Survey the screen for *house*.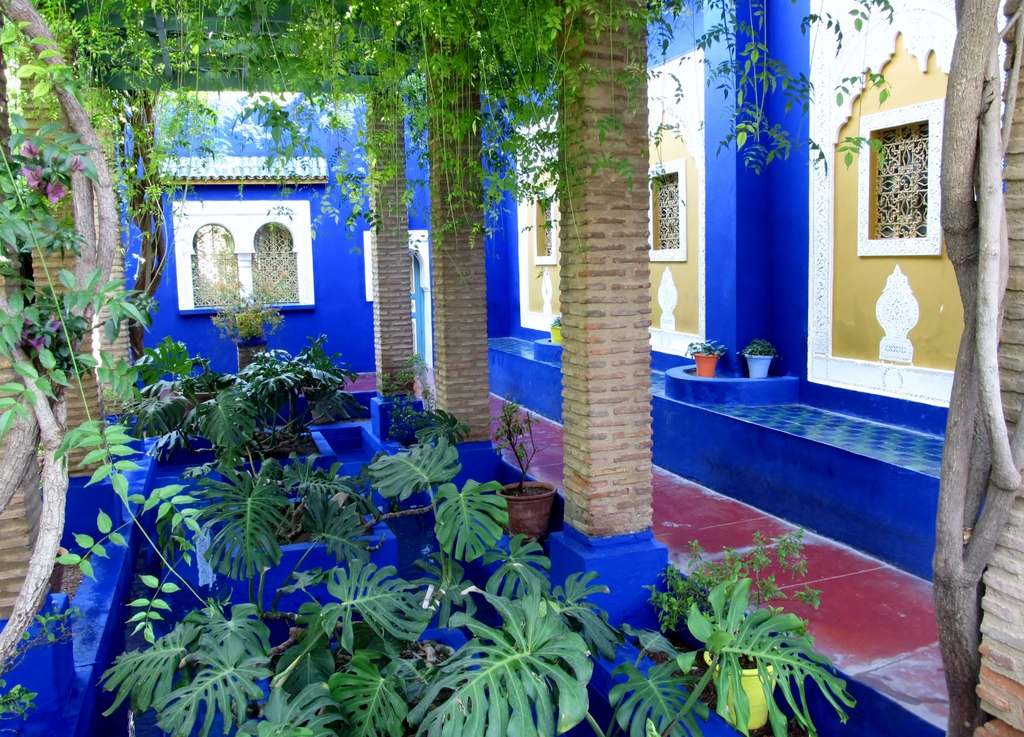
Survey found: {"x1": 8, "y1": 0, "x2": 1023, "y2": 736}.
